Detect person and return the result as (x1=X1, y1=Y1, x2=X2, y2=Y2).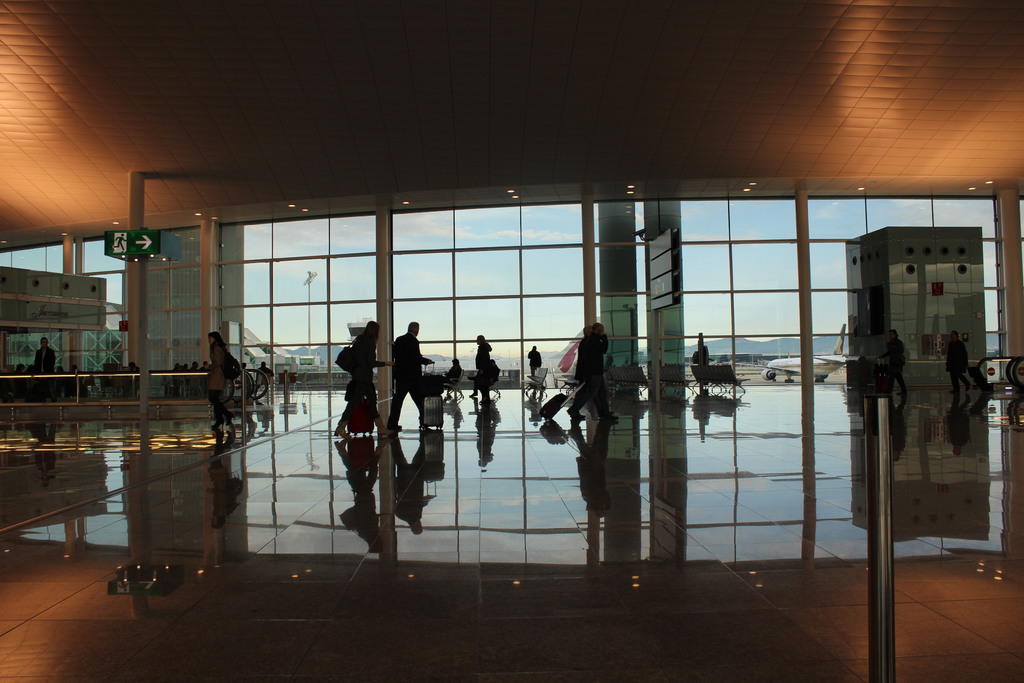
(x1=945, y1=329, x2=970, y2=393).
